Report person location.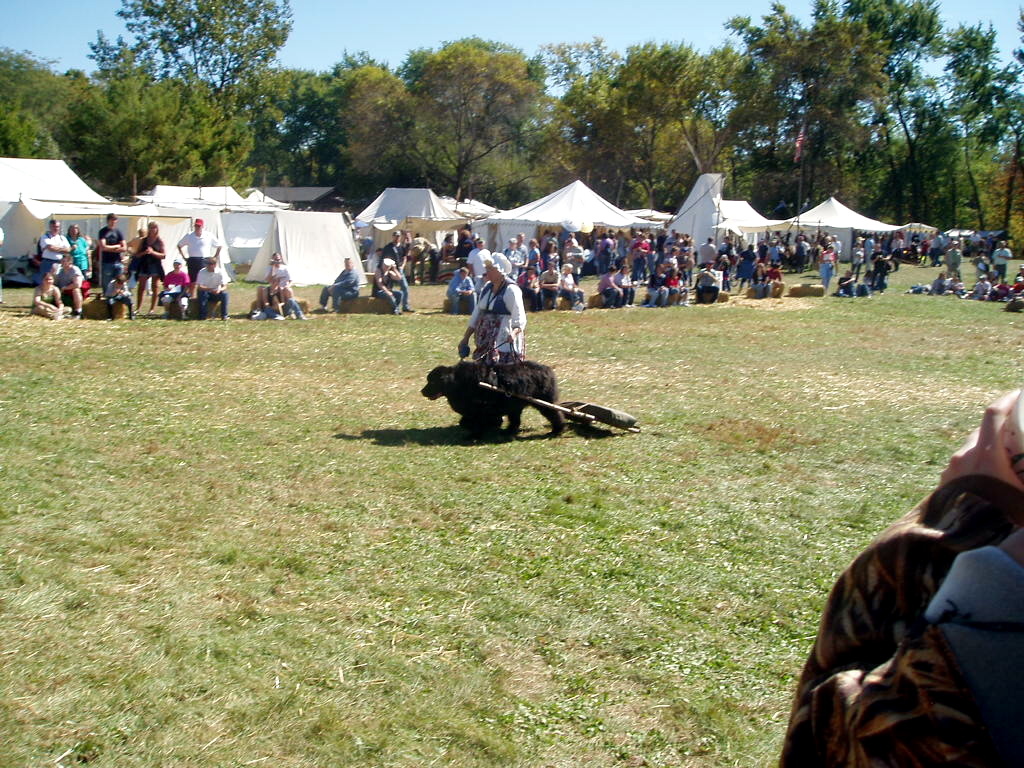
Report: <region>308, 257, 359, 315</region>.
